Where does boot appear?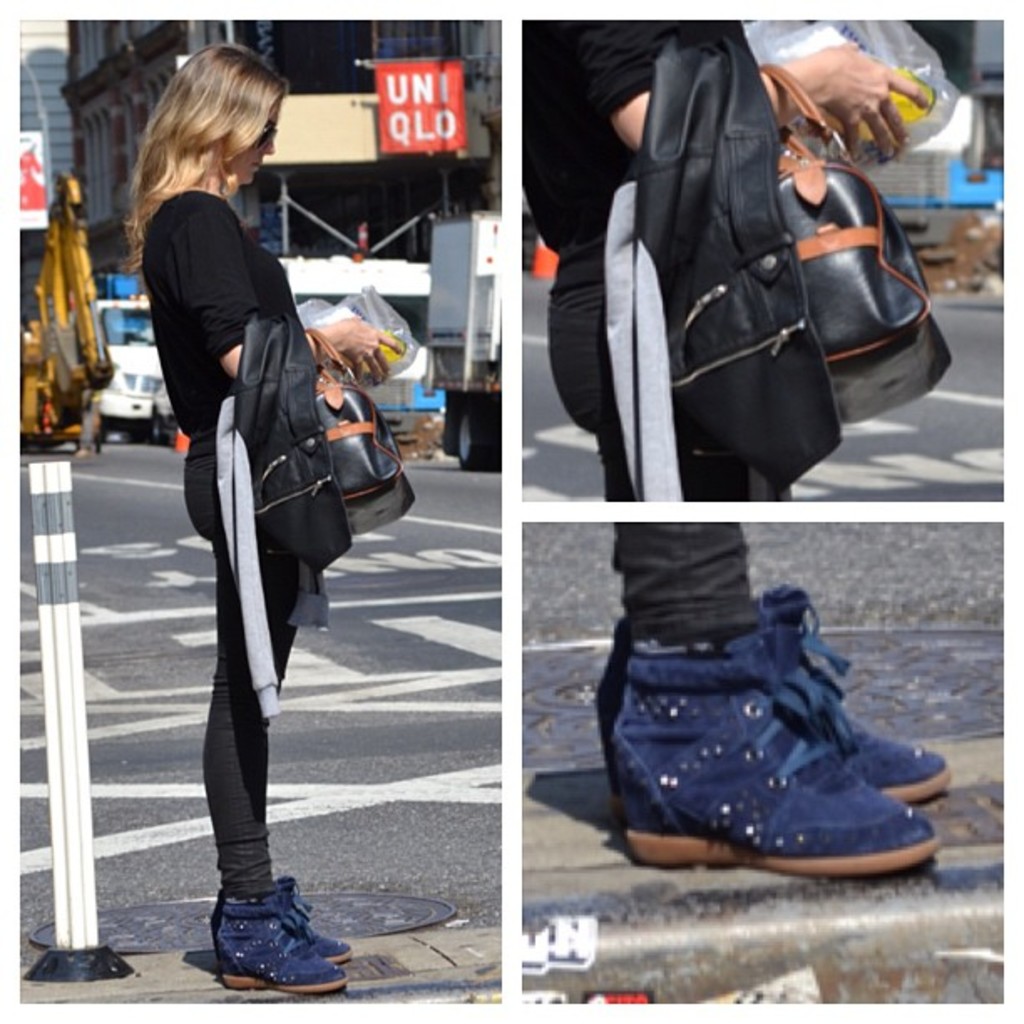
Appears at bbox(589, 557, 974, 915).
